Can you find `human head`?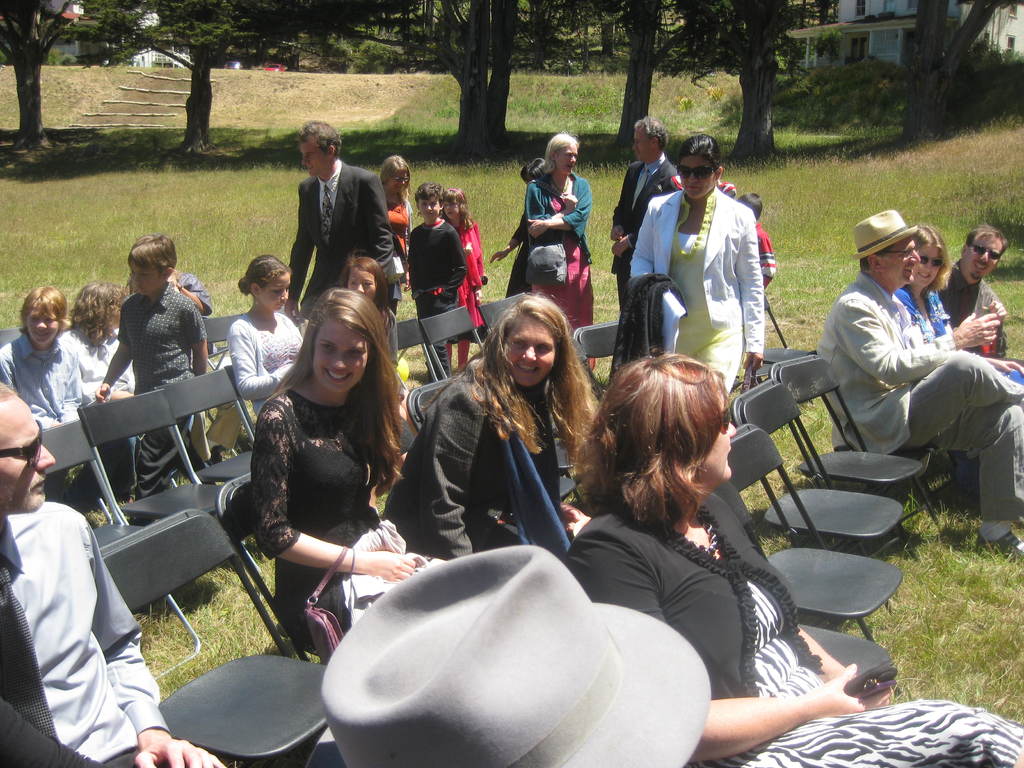
Yes, bounding box: x1=0 y1=380 x2=55 y2=516.
